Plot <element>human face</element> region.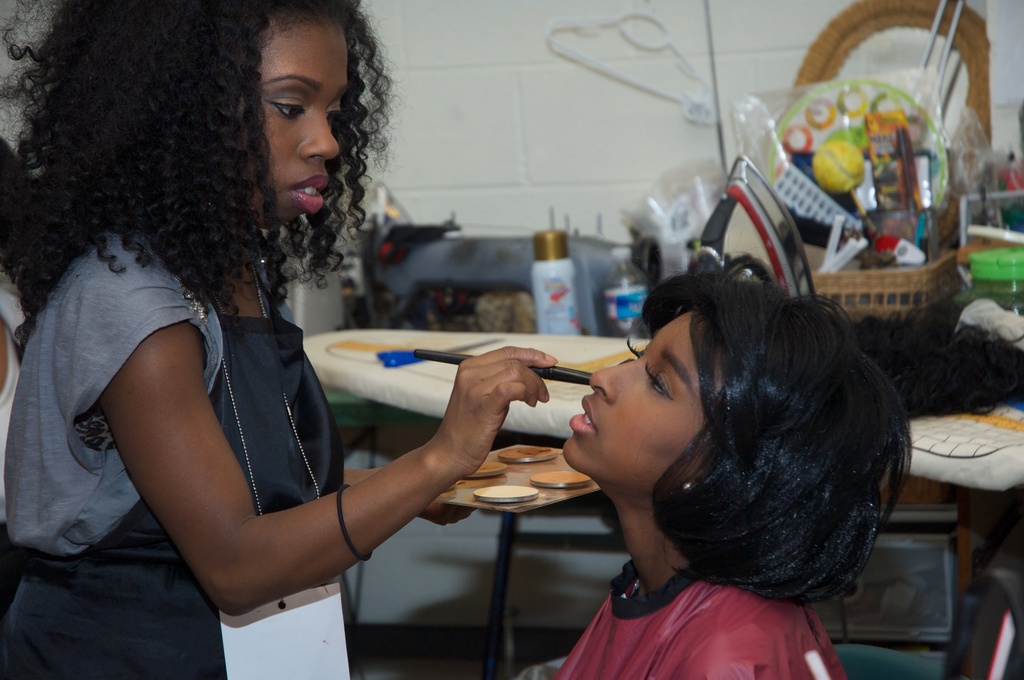
Plotted at 565/306/715/474.
